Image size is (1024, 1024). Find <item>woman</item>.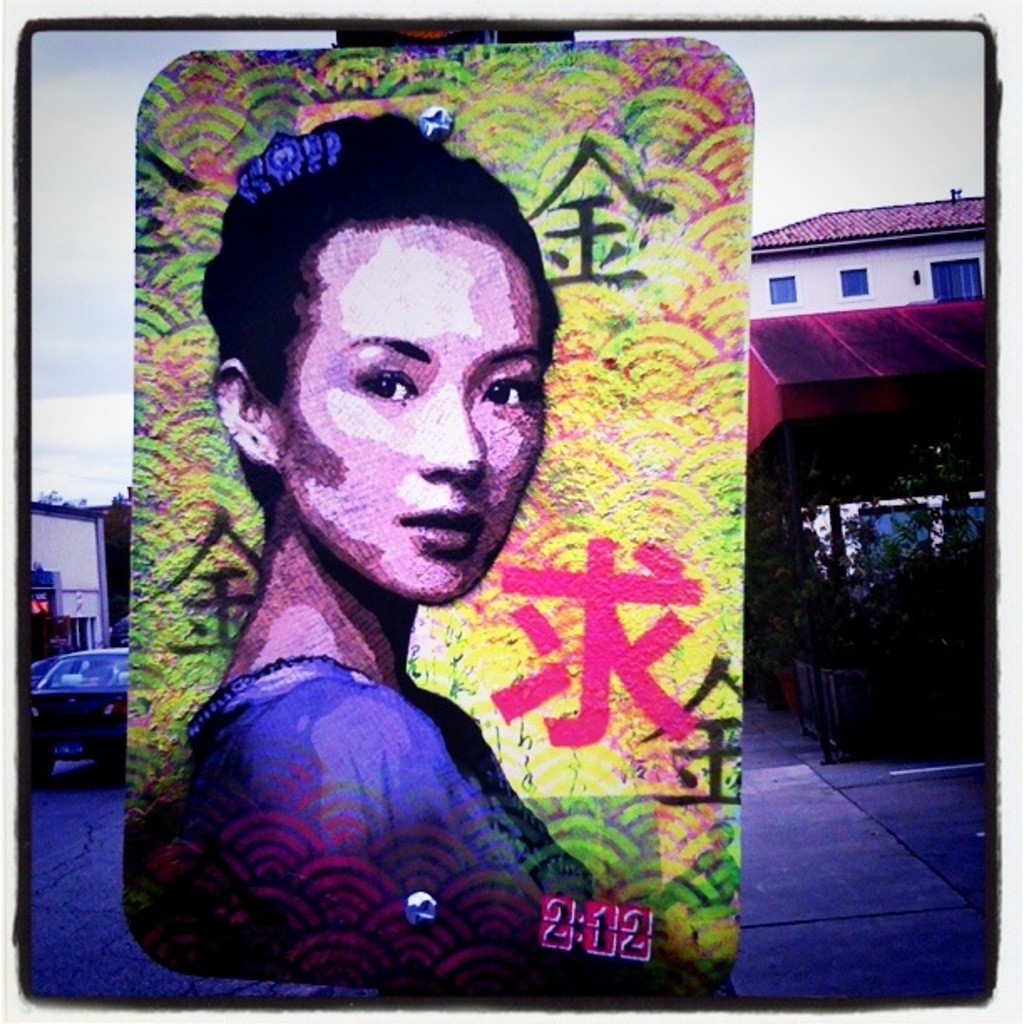
select_region(127, 115, 693, 1001).
